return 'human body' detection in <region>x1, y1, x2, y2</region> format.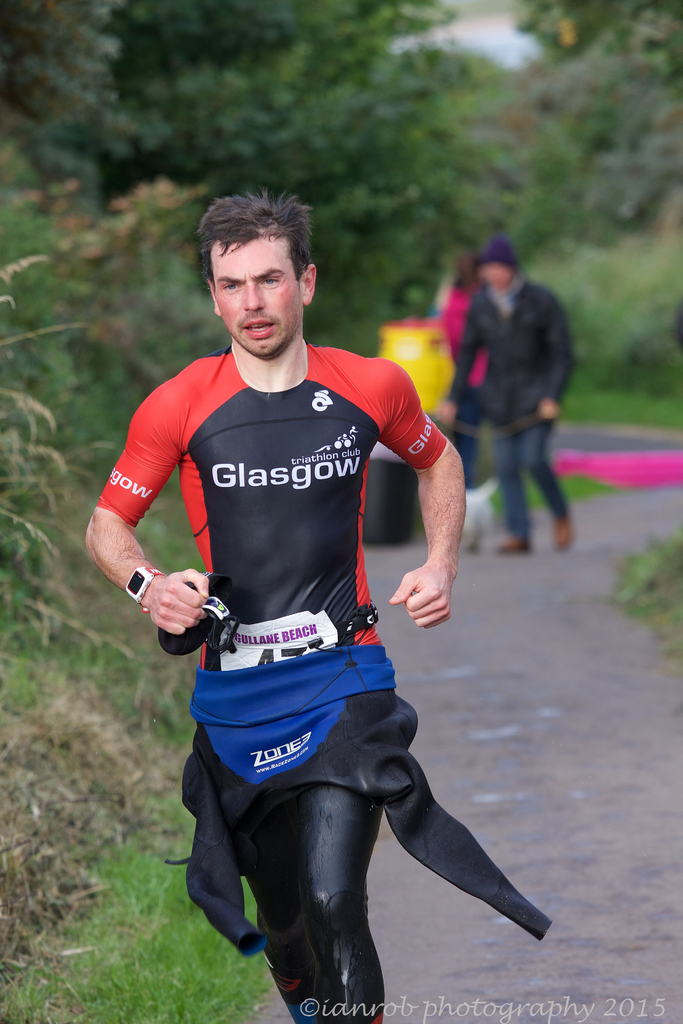
<region>83, 181, 477, 1021</region>.
